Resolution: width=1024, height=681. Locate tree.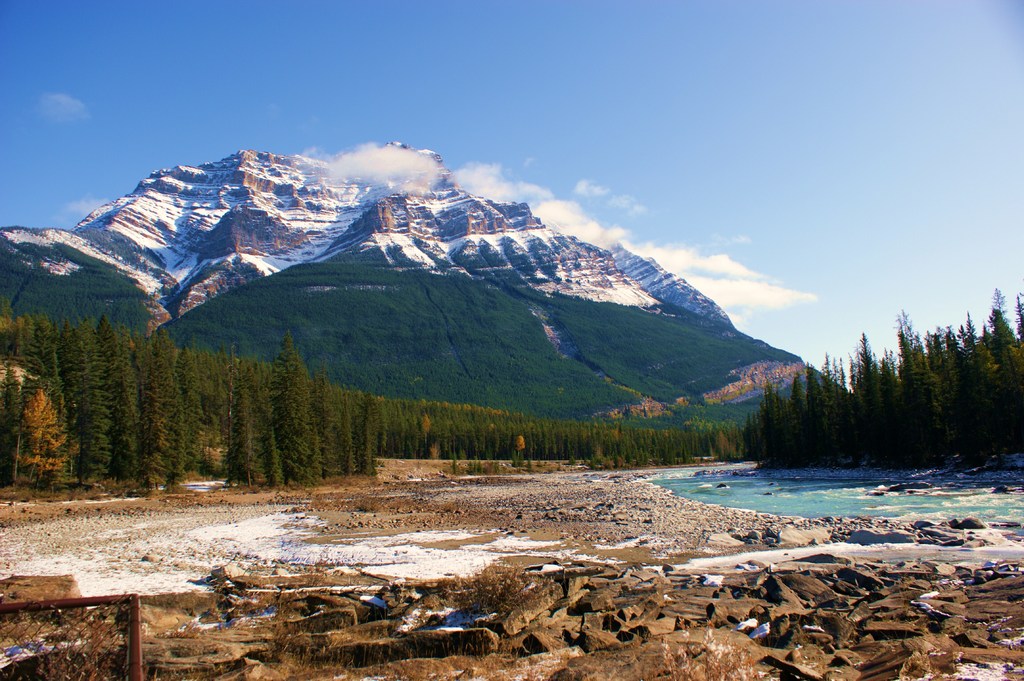
box=[898, 311, 934, 472].
